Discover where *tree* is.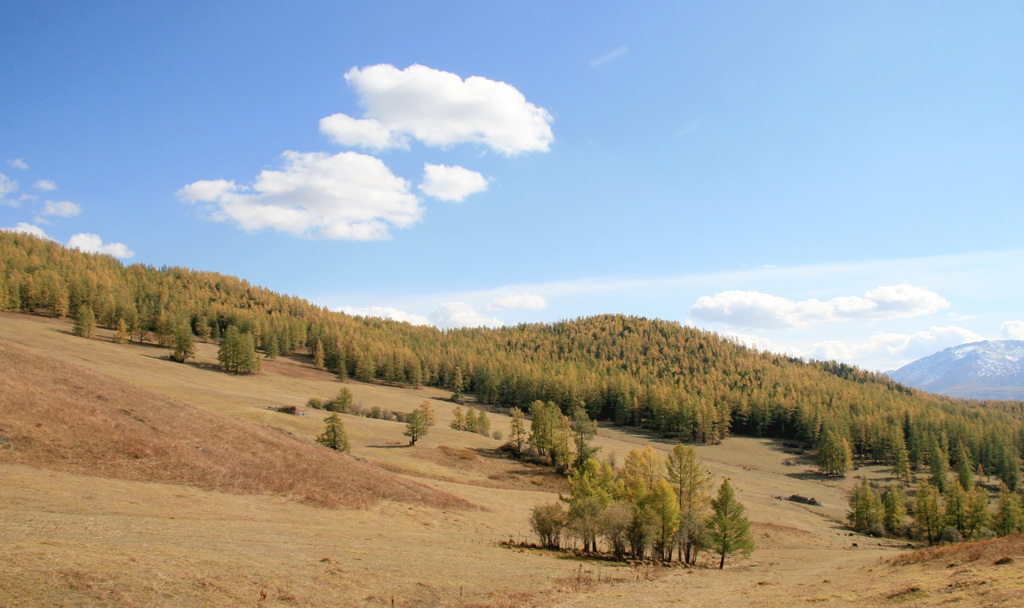
Discovered at left=319, top=416, right=347, bottom=452.
